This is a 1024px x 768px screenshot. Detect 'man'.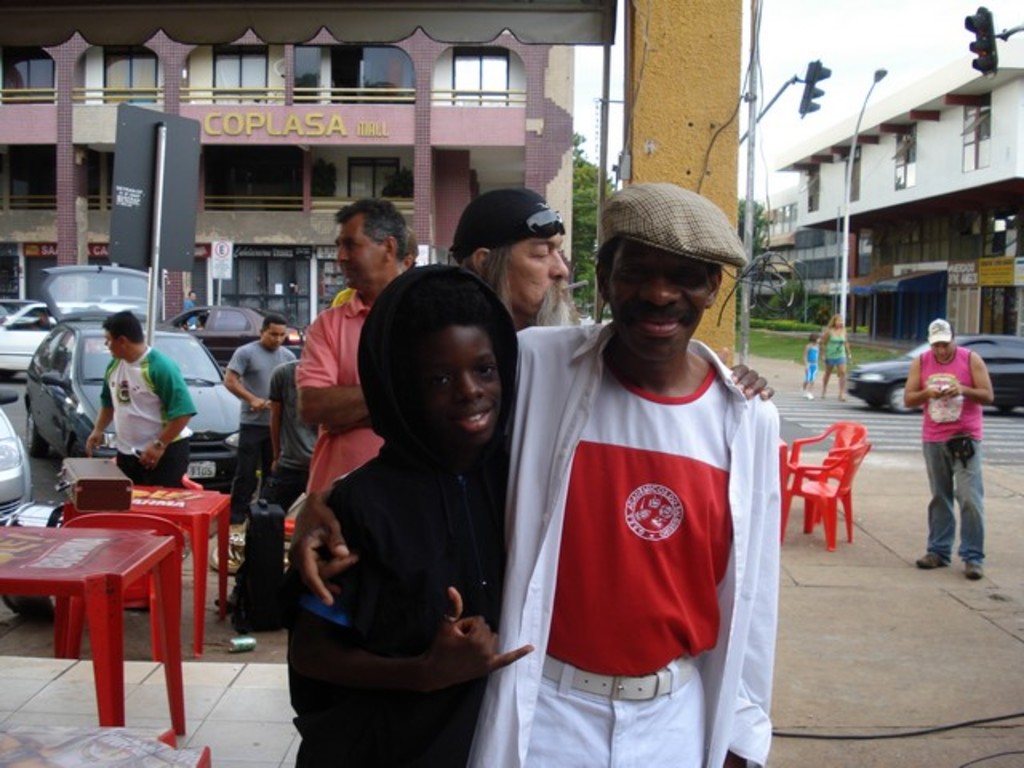
{"x1": 210, "y1": 350, "x2": 323, "y2": 613}.
